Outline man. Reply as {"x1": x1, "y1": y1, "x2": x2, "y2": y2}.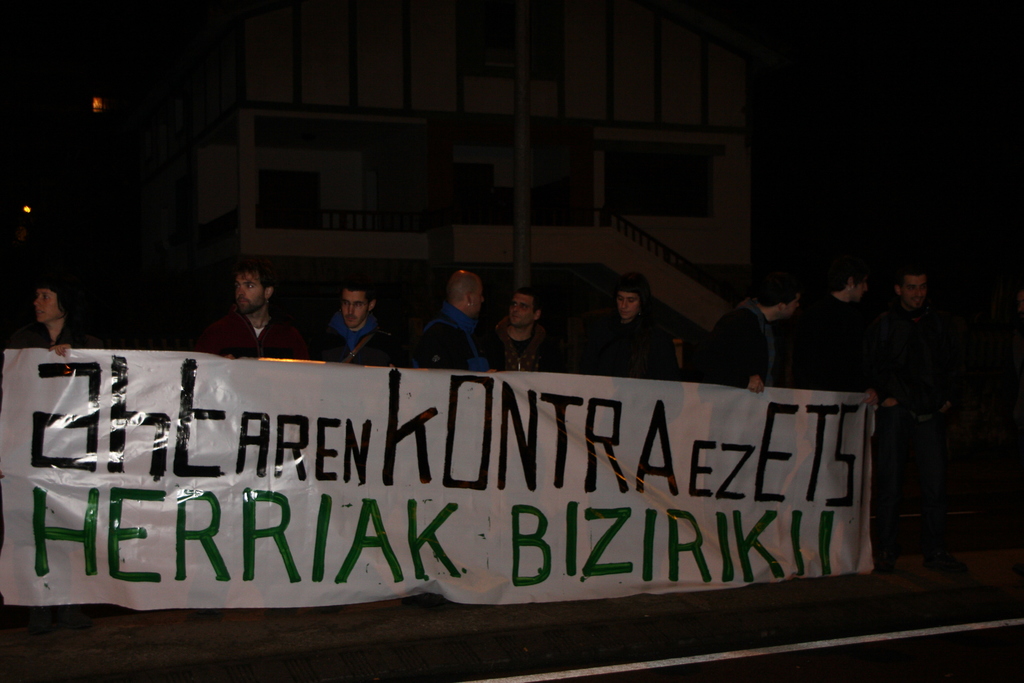
{"x1": 318, "y1": 269, "x2": 388, "y2": 370}.
